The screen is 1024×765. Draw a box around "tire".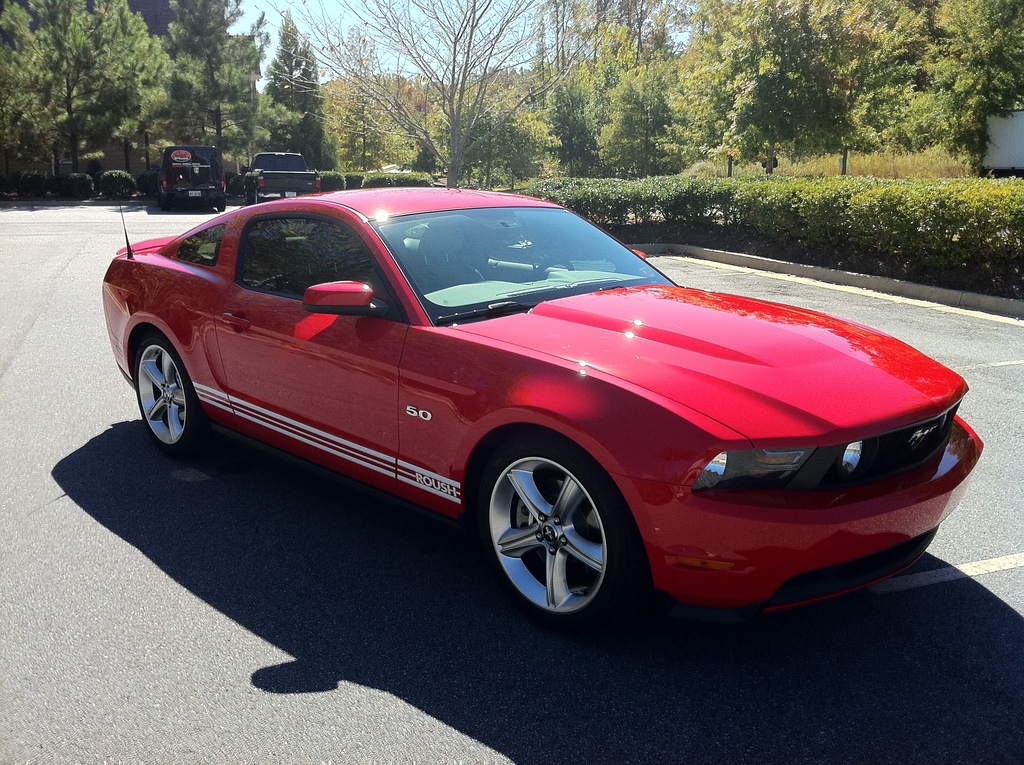
(467, 437, 667, 641).
